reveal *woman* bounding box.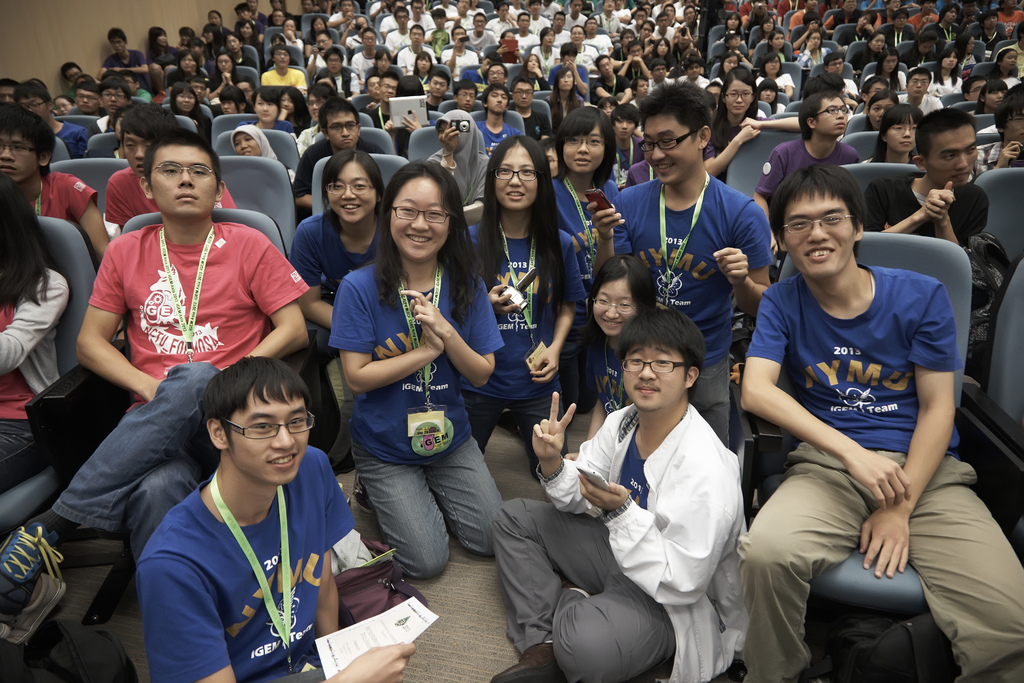
Revealed: (166, 48, 205, 89).
